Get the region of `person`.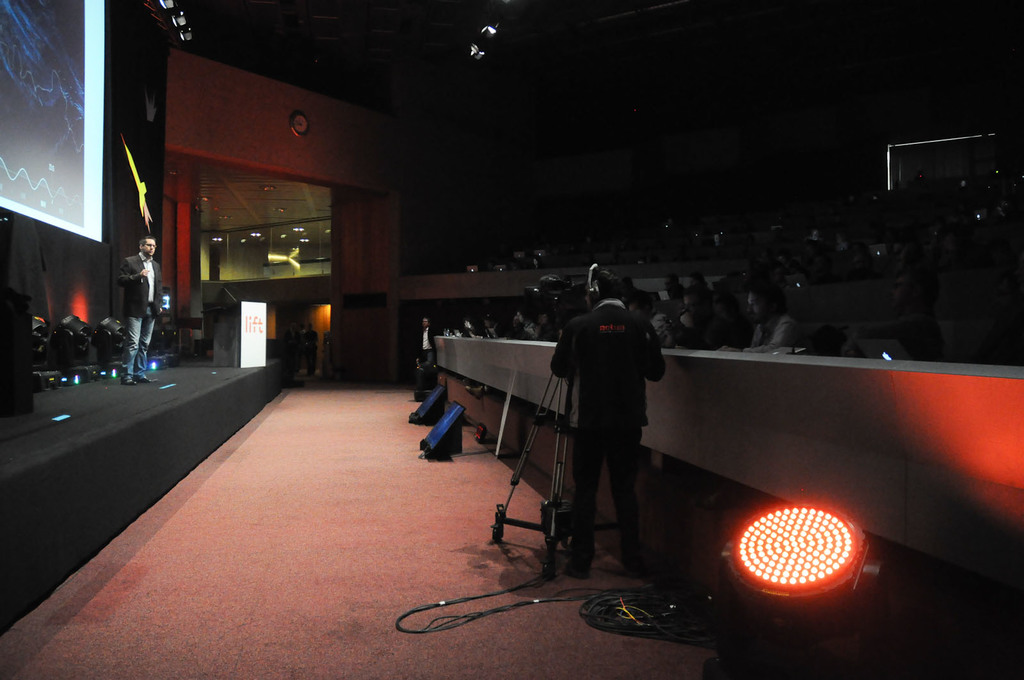
box=[416, 313, 436, 380].
